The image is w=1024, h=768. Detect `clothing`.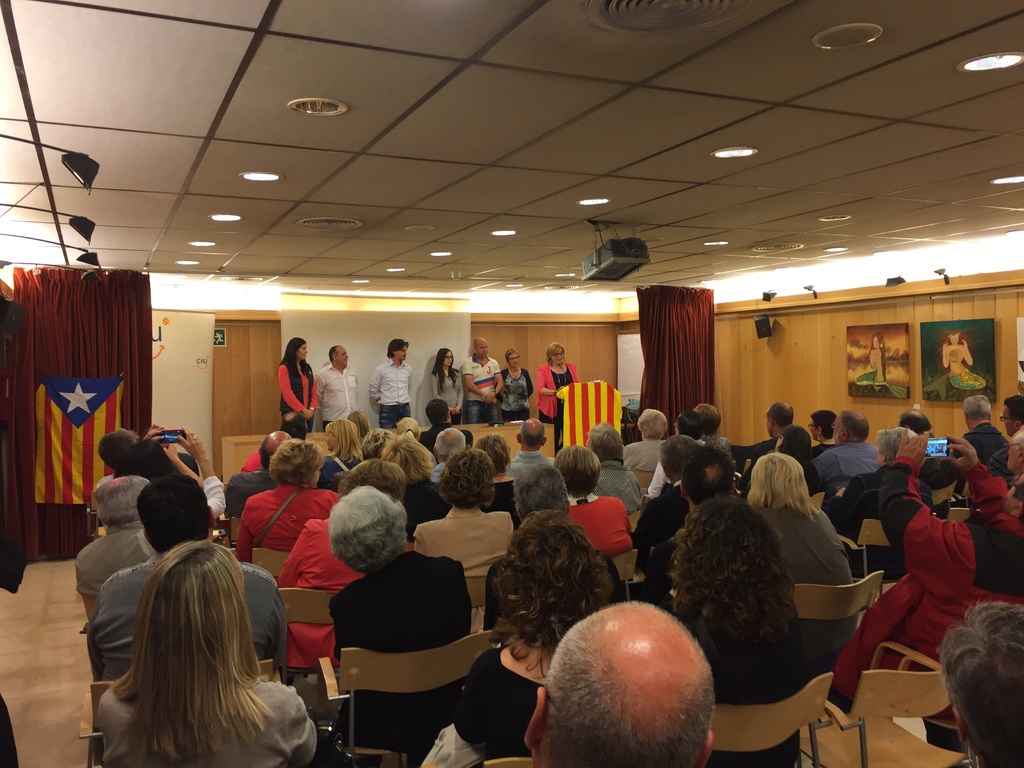
Detection: Rect(365, 353, 413, 437).
